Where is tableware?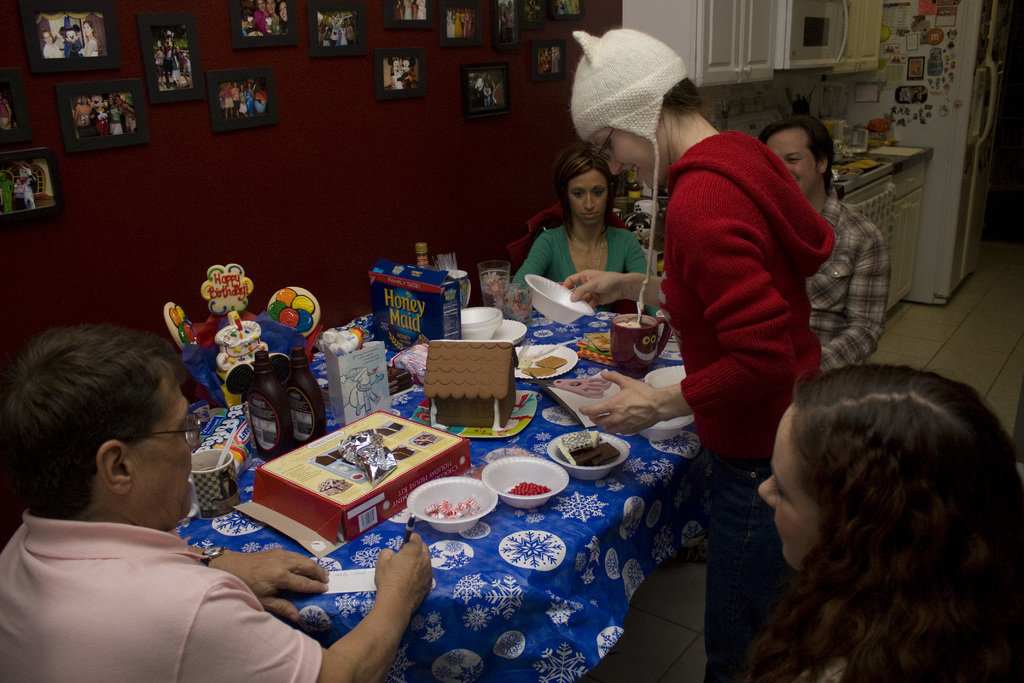
select_region(511, 345, 579, 376).
